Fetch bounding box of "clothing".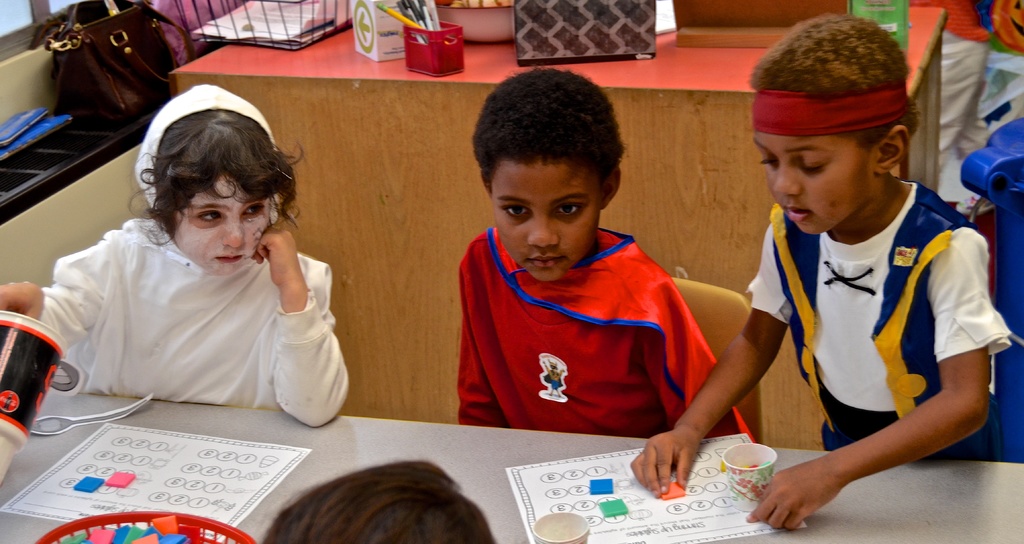
Bbox: bbox=[742, 175, 1011, 452].
